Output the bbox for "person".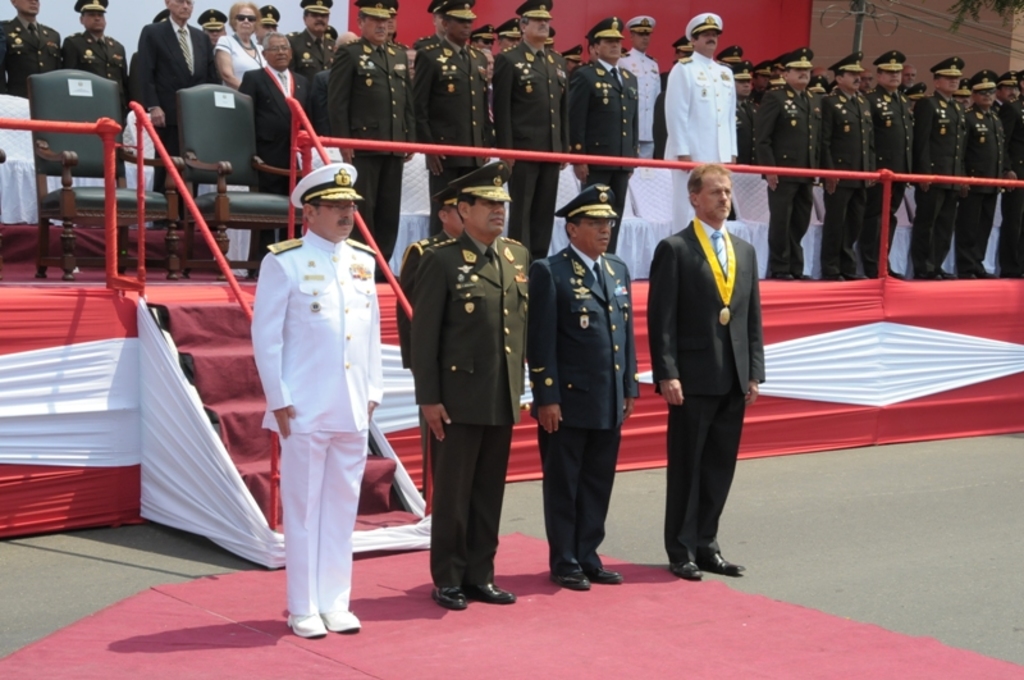
<box>663,12,736,172</box>.
